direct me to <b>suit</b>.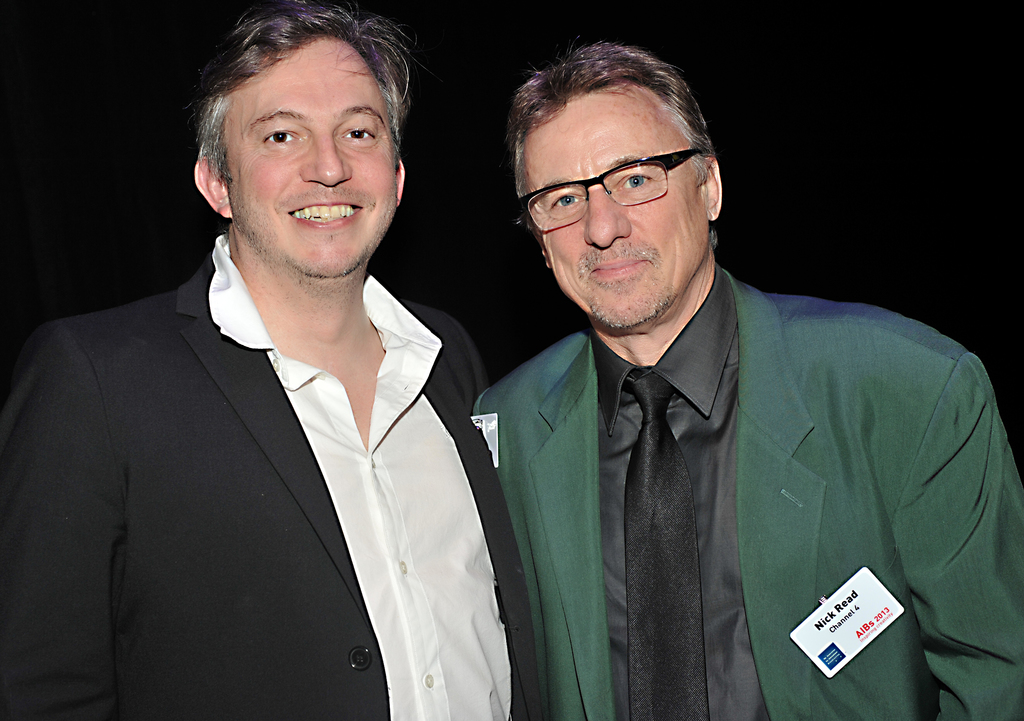
Direction: crop(471, 263, 1023, 720).
